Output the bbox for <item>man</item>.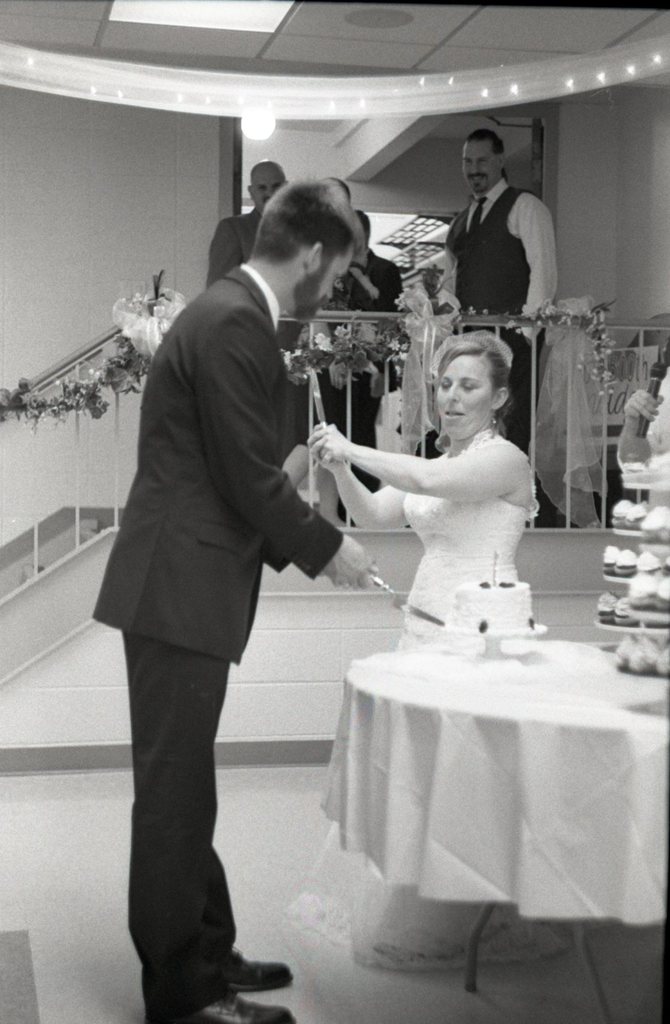
90 158 370 998.
